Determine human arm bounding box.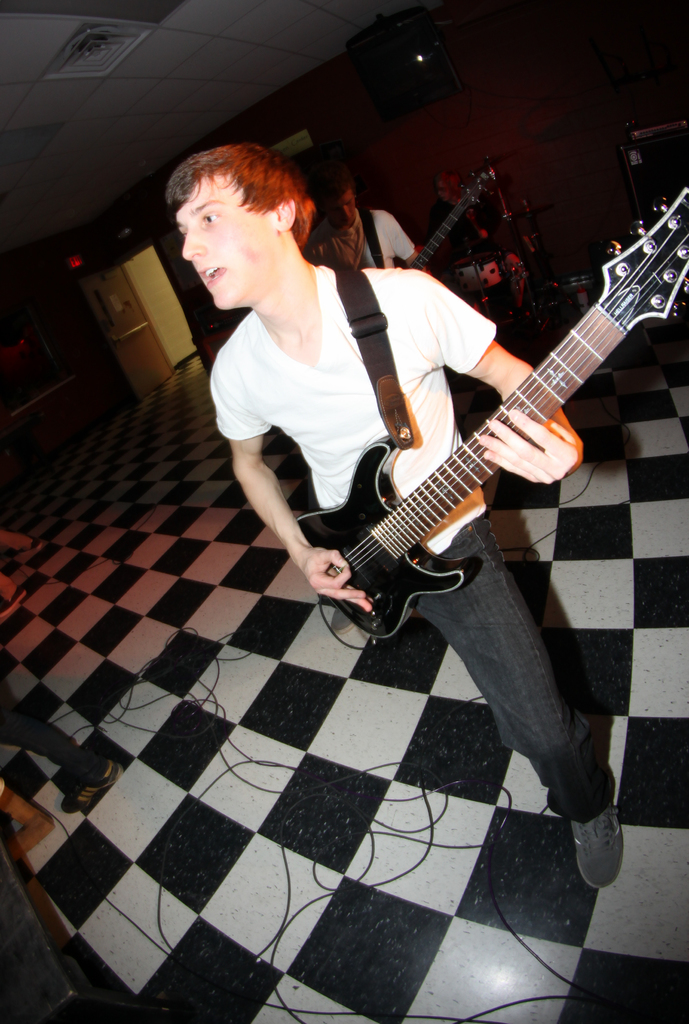
Determined: 424,274,594,498.
